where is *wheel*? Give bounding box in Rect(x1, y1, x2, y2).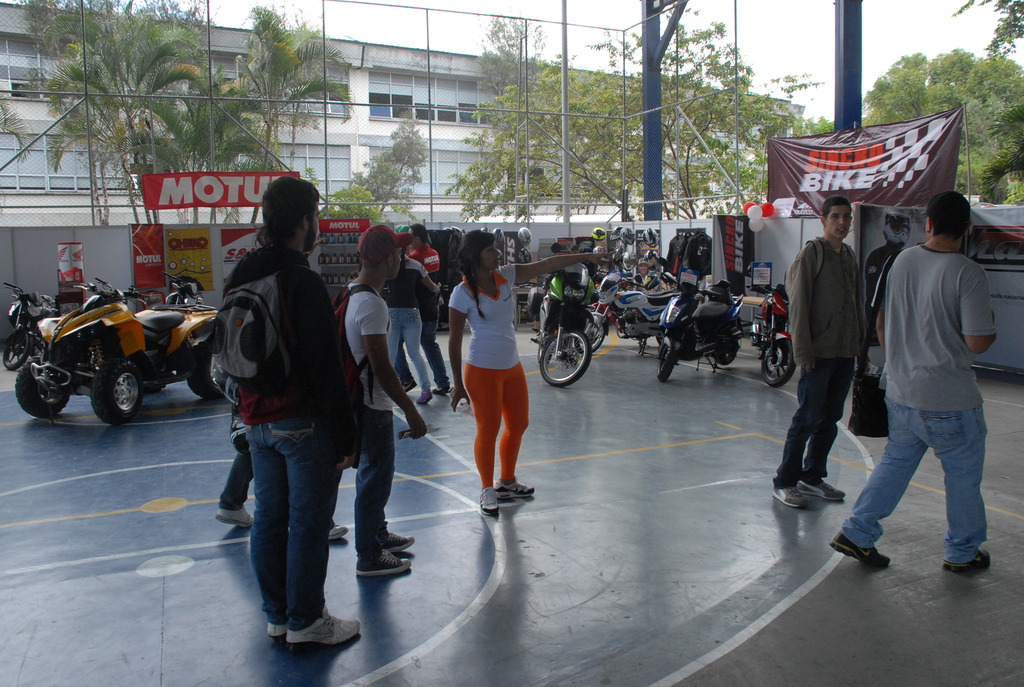
Rect(649, 336, 675, 385).
